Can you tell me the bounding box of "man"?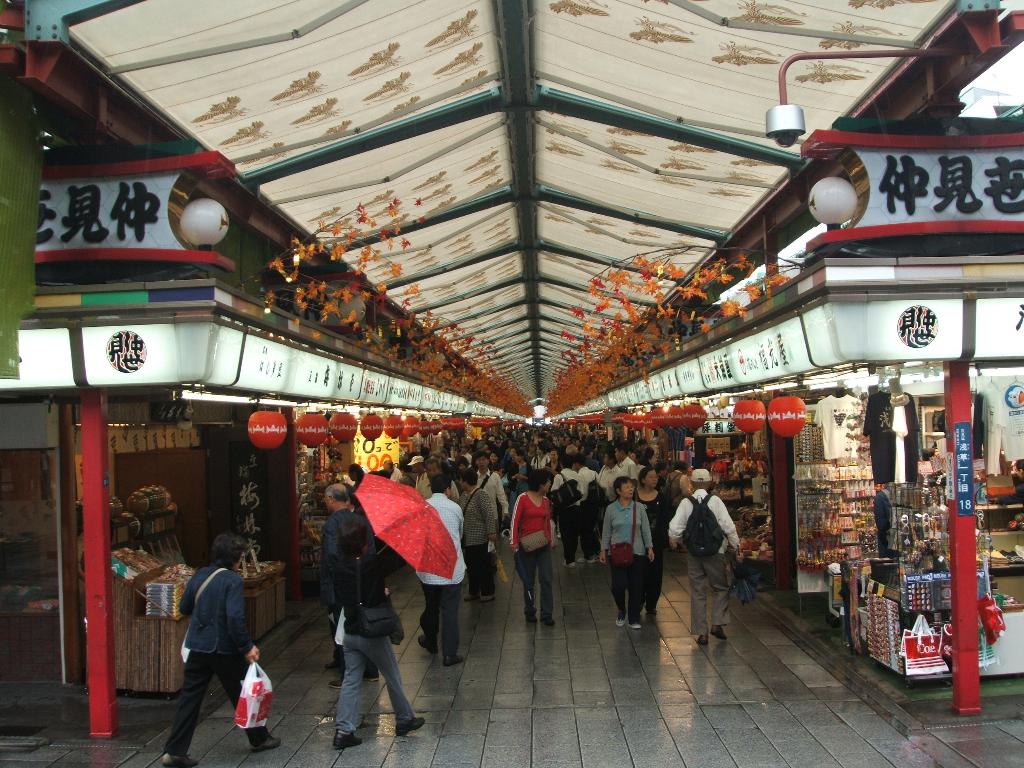
rect(538, 458, 592, 574).
